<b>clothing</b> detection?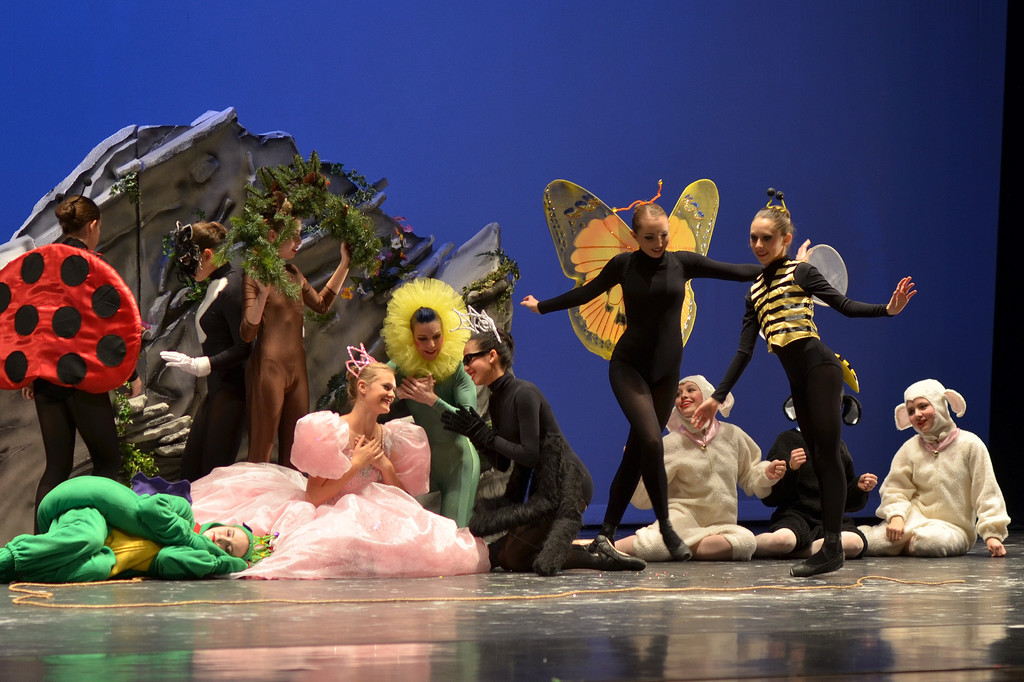
Rect(140, 261, 252, 484)
